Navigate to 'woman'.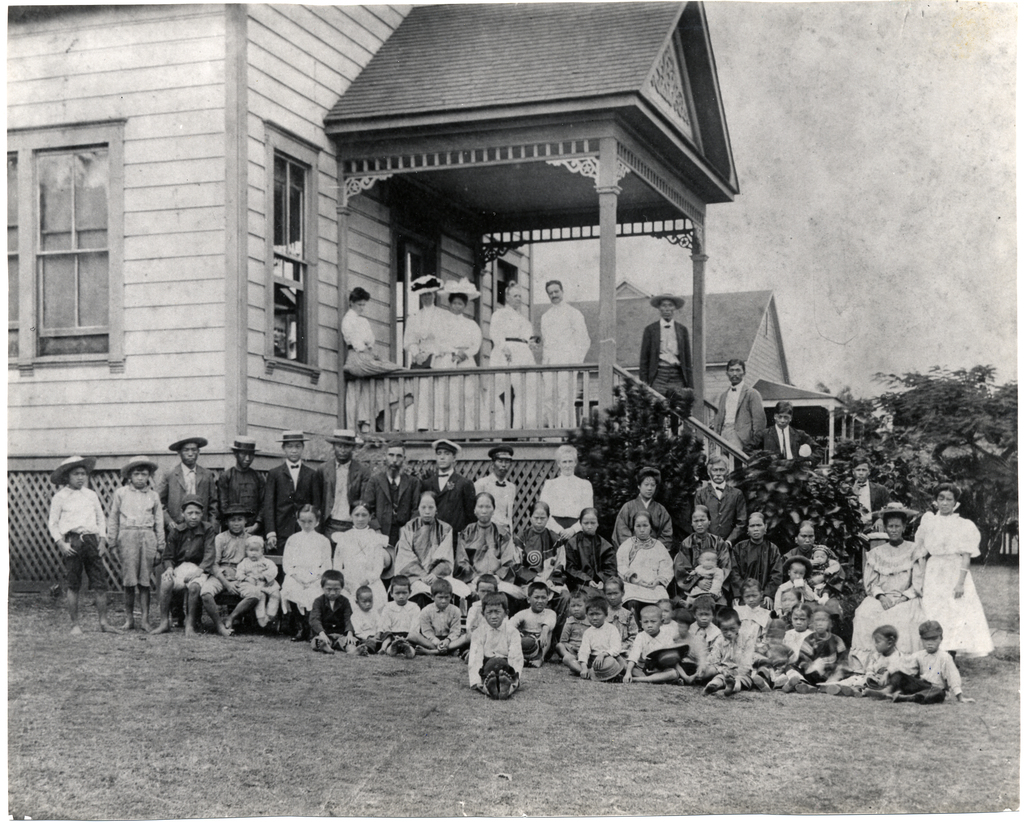
Navigation target: (left=335, top=498, right=388, bottom=595).
